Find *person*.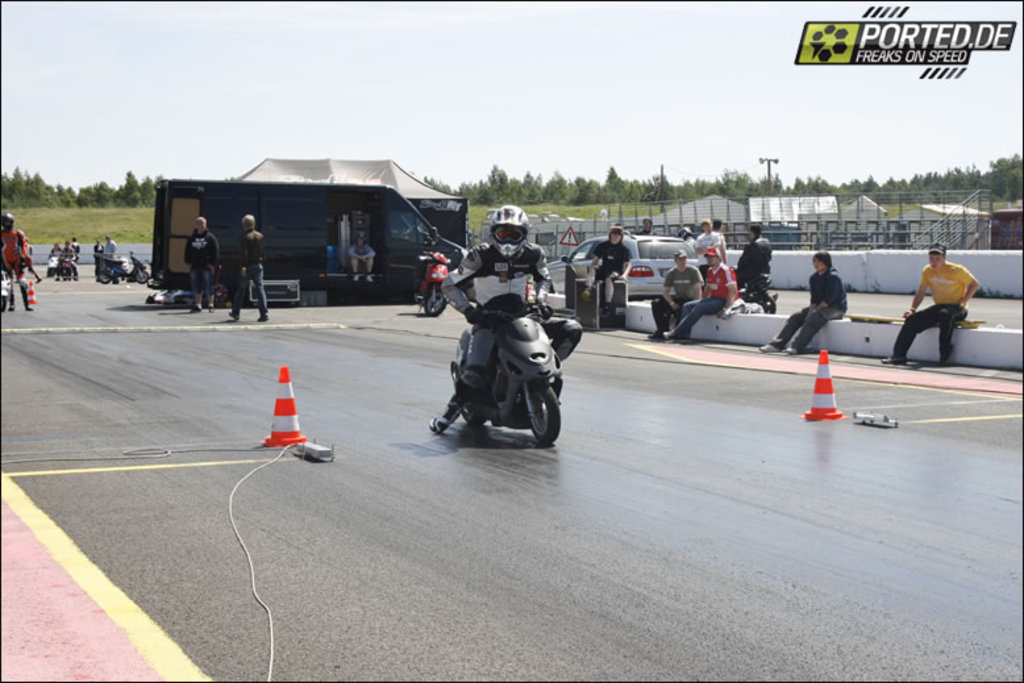
{"left": 351, "top": 229, "right": 375, "bottom": 282}.
